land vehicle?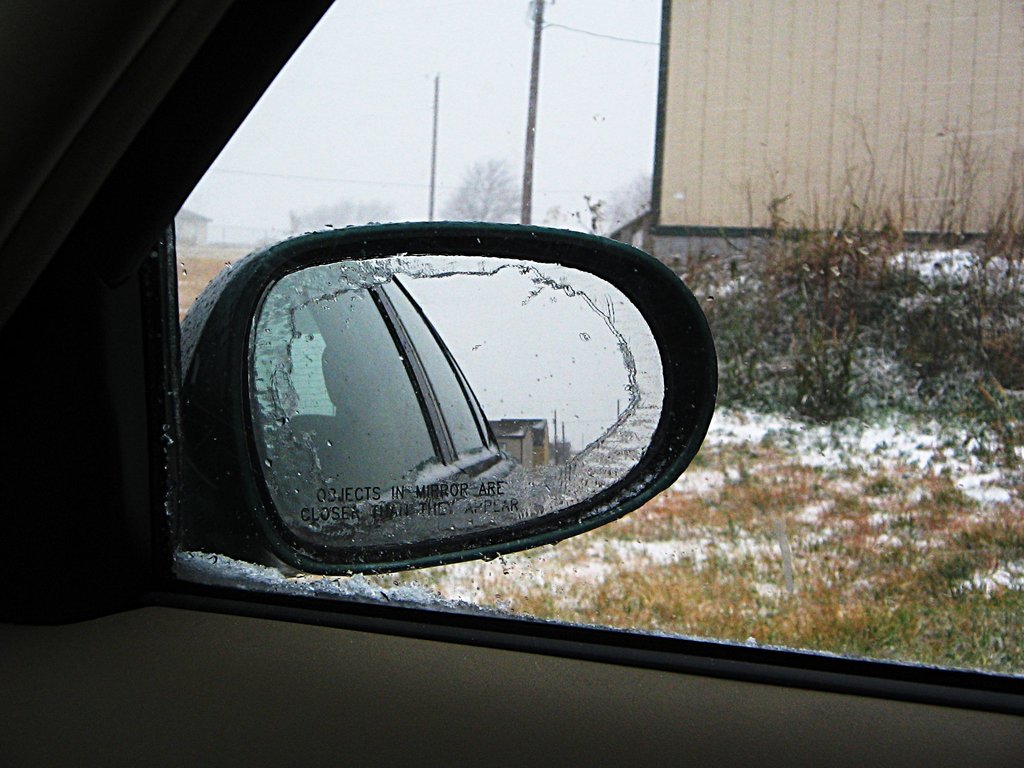
[0,0,1023,767]
